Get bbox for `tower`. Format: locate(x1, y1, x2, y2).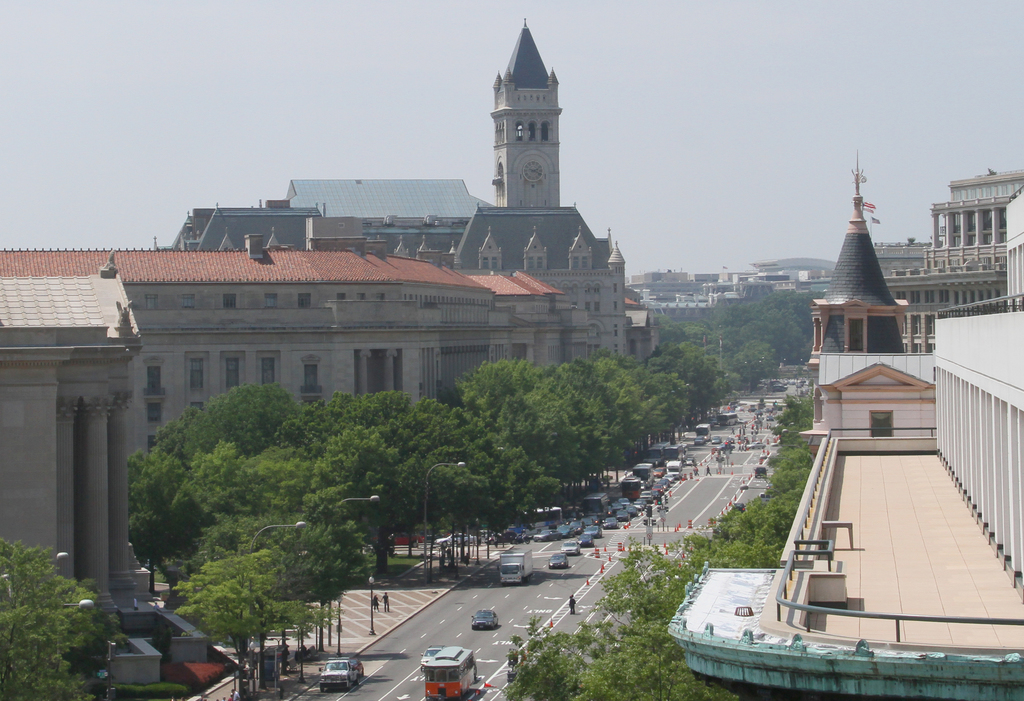
locate(806, 138, 917, 402).
